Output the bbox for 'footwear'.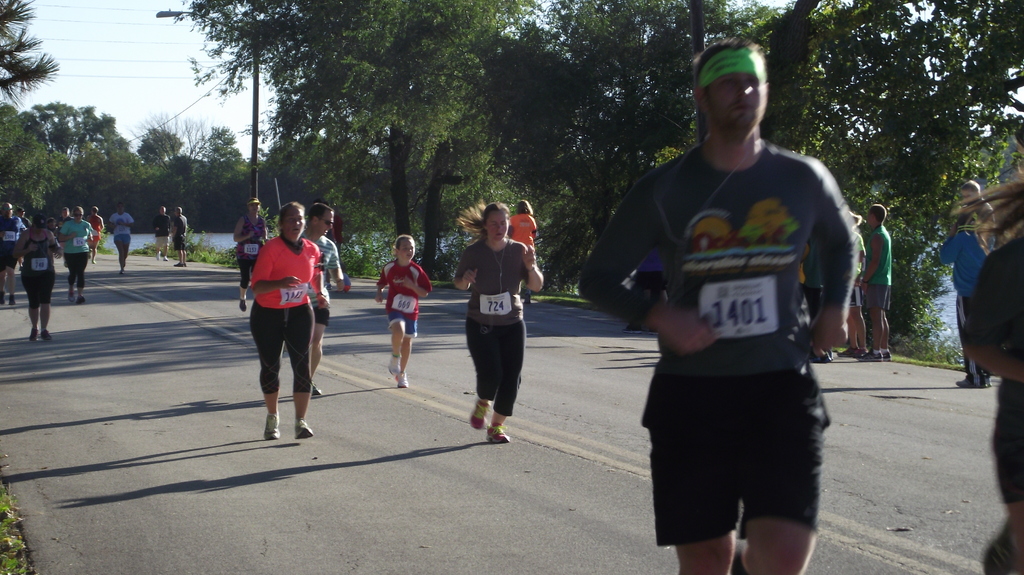
<box>956,379,974,388</box>.
